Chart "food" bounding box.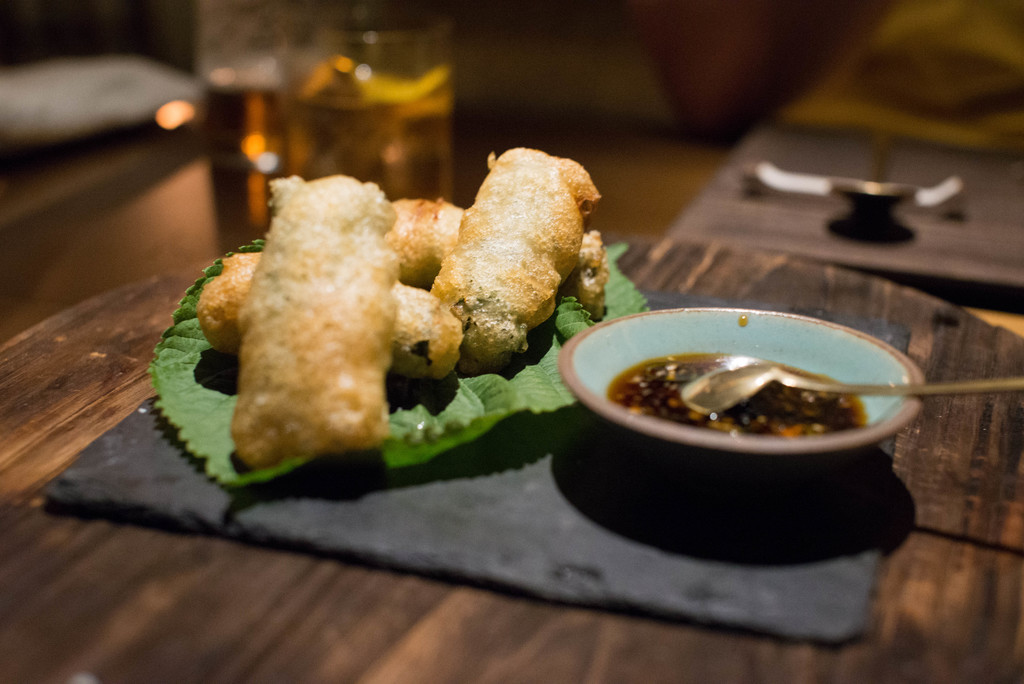
Charted: l=197, t=140, r=632, b=434.
